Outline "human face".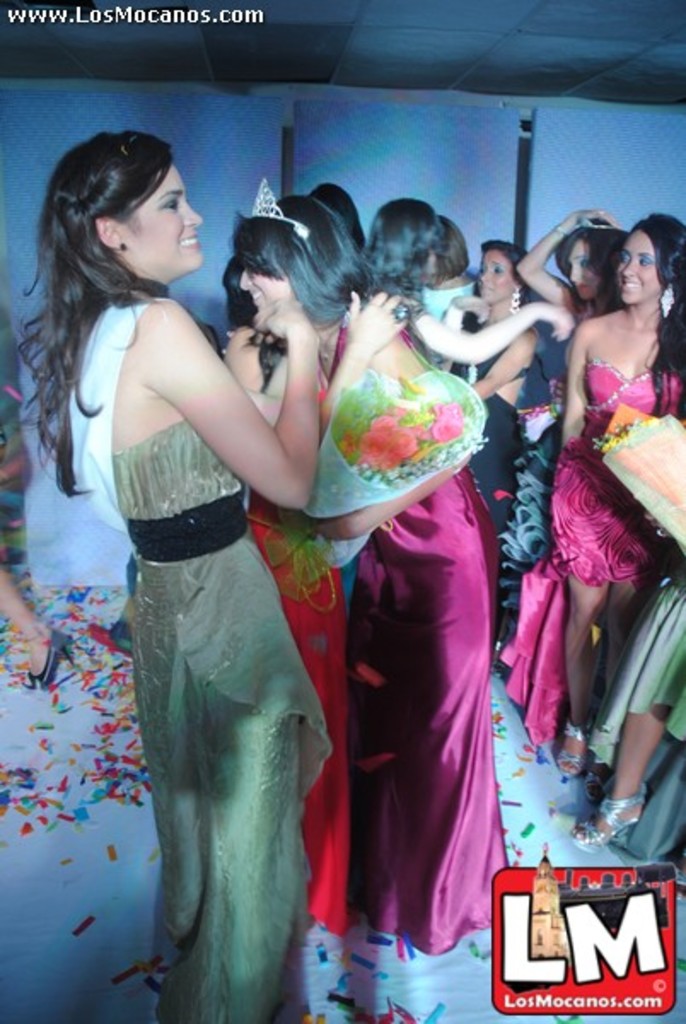
Outline: {"x1": 130, "y1": 160, "x2": 212, "y2": 276}.
